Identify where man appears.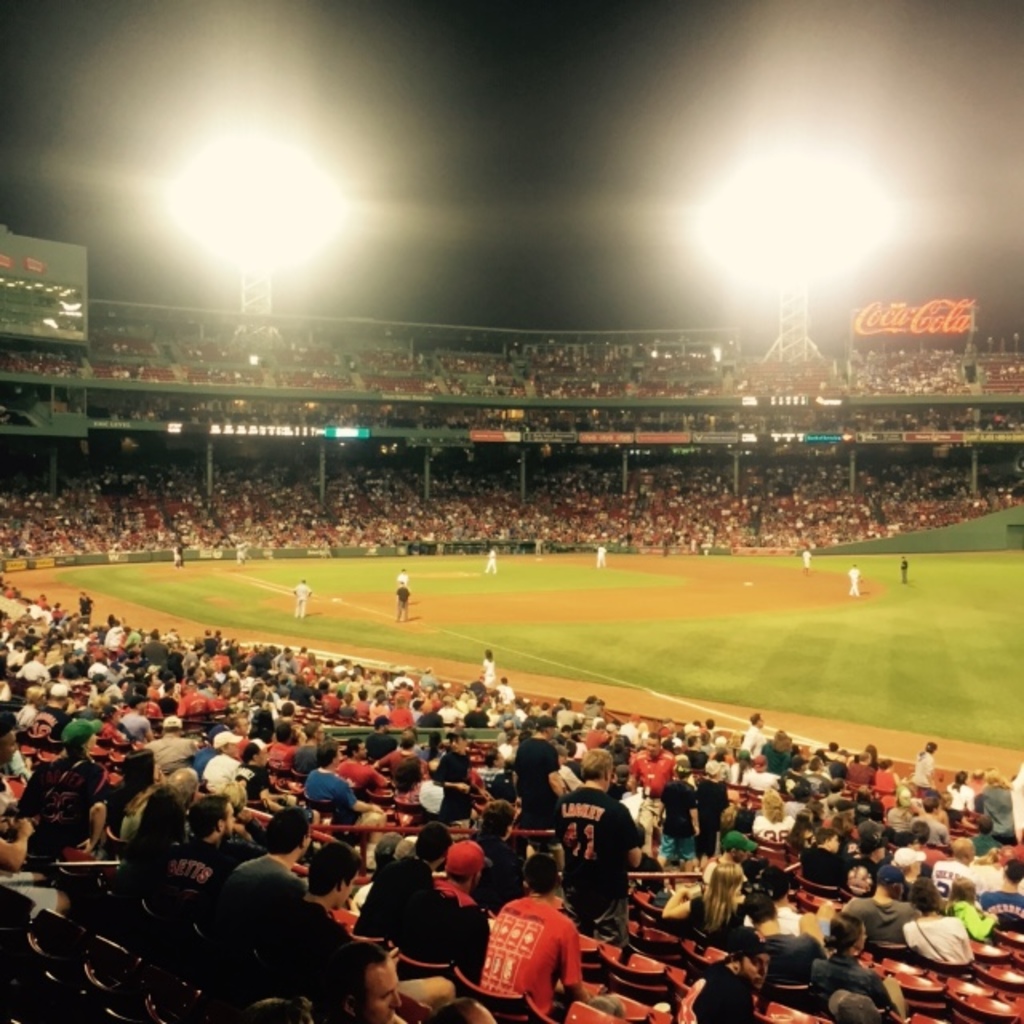
Appears at (x1=205, y1=726, x2=243, y2=786).
